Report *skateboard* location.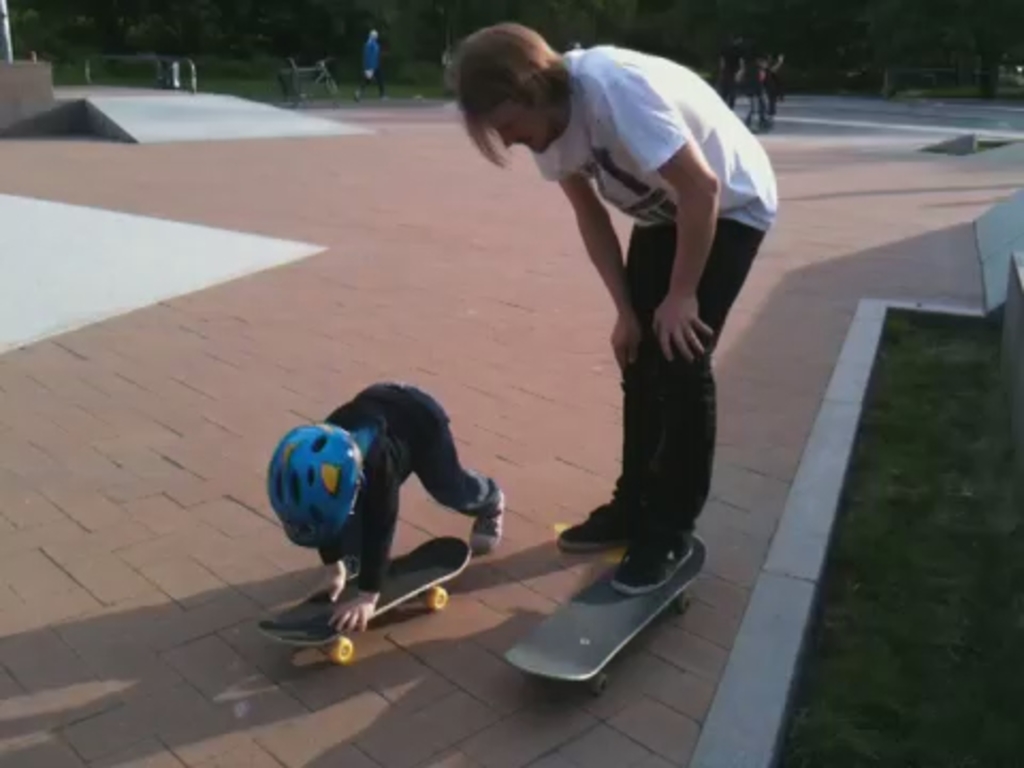
Report: bbox(258, 529, 469, 666).
